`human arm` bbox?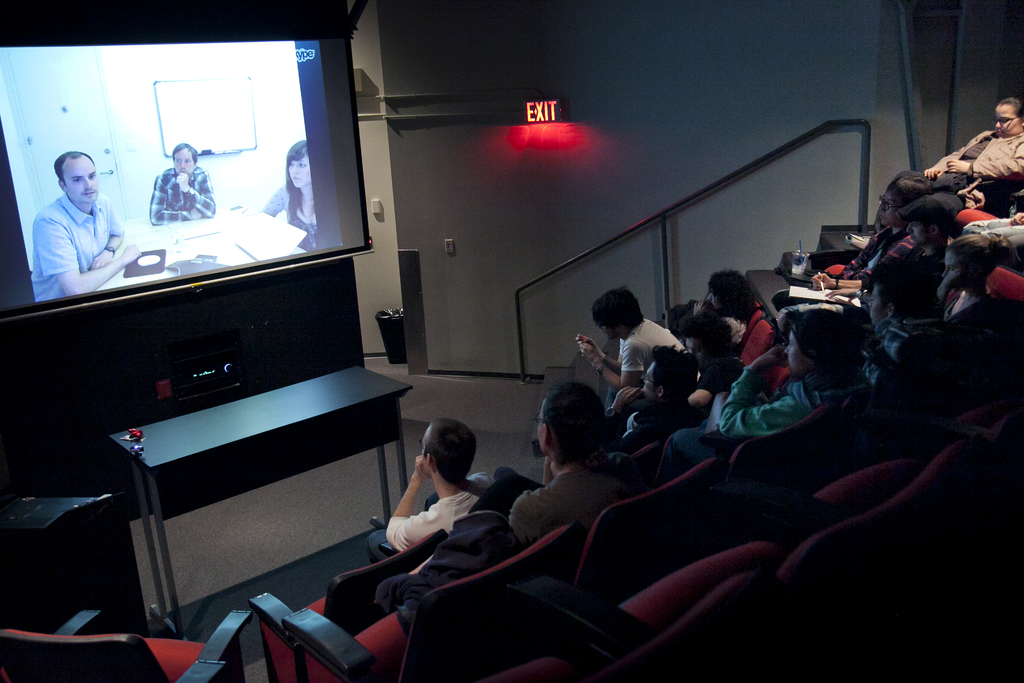
Rect(820, 229, 890, 283)
